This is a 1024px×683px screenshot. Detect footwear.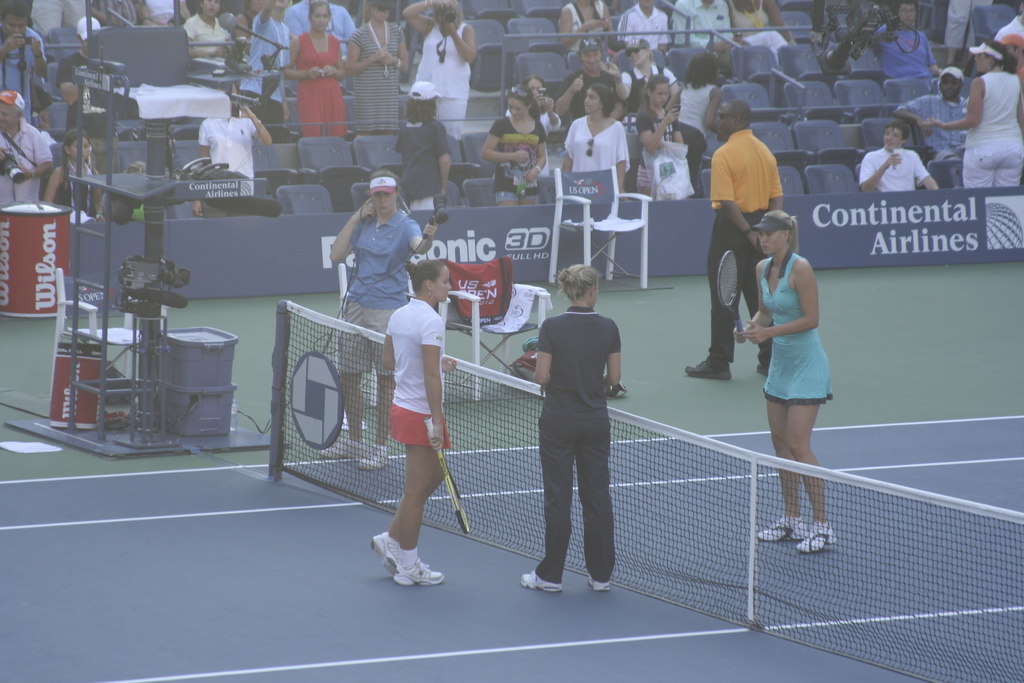
bbox(364, 442, 388, 471).
